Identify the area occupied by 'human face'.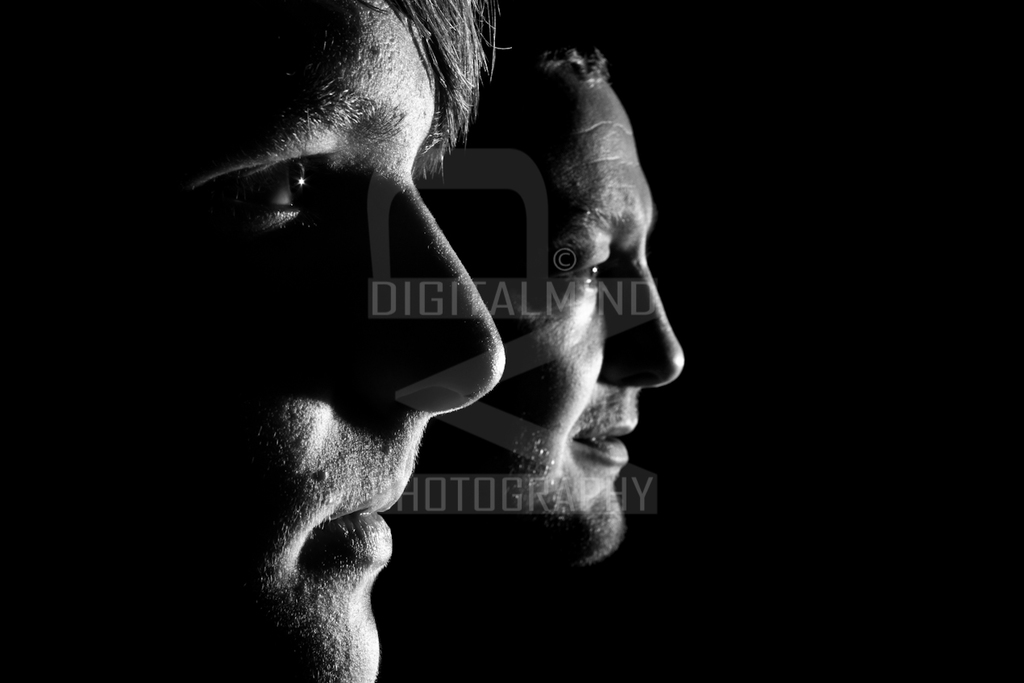
Area: 469,82,689,560.
